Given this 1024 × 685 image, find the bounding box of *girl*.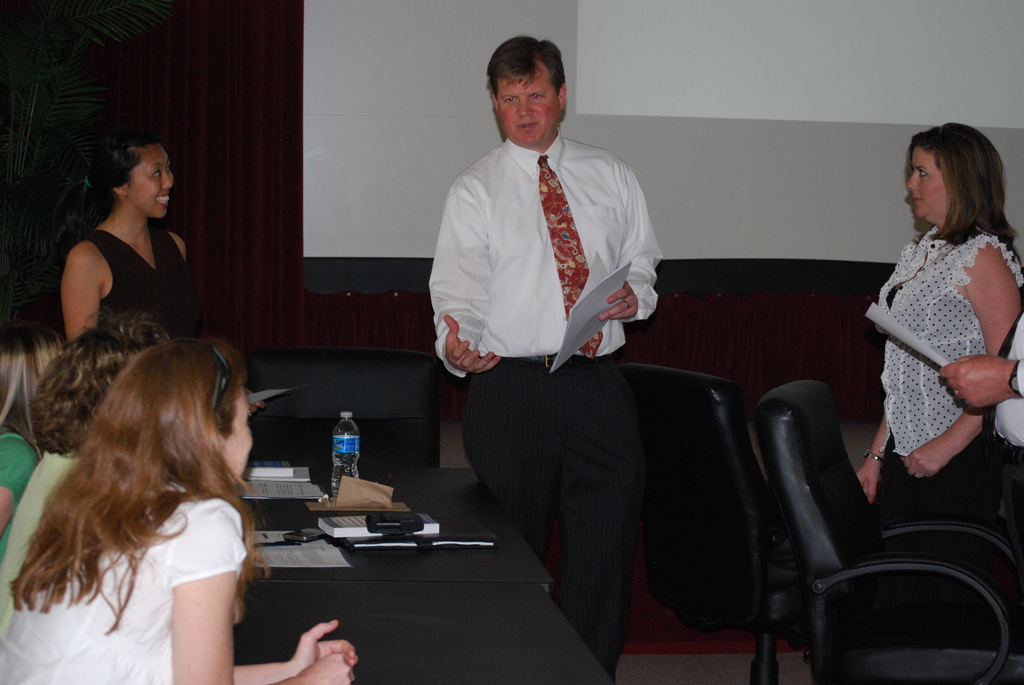
[0,335,63,530].
